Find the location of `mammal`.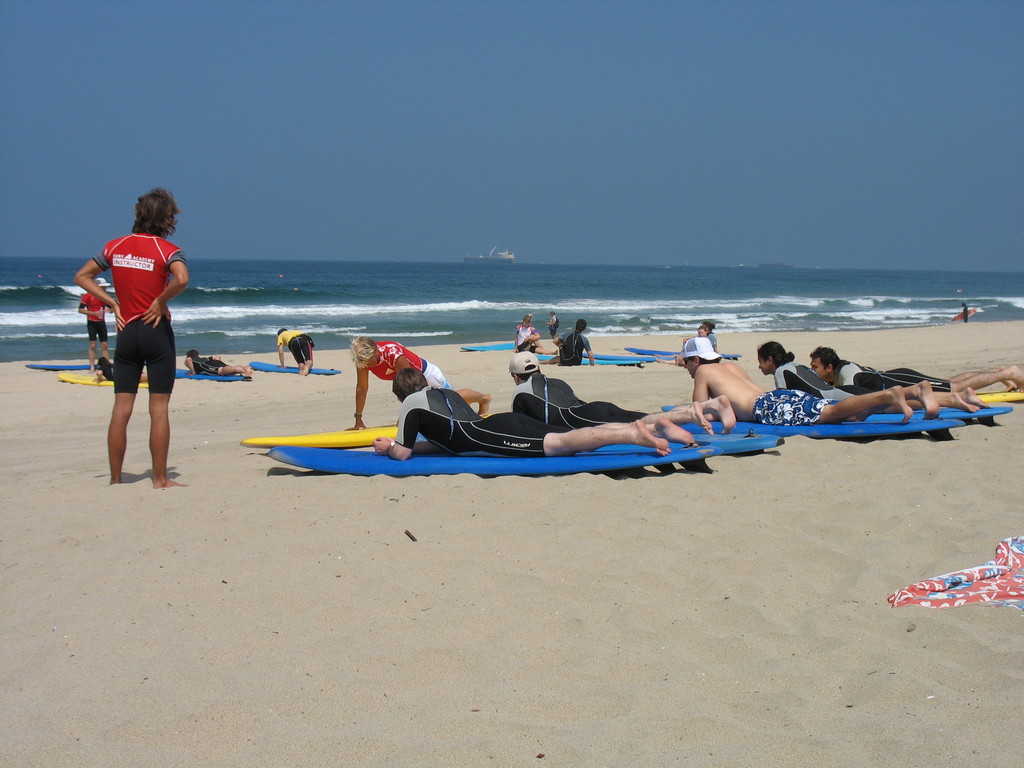
Location: detection(510, 349, 739, 436).
